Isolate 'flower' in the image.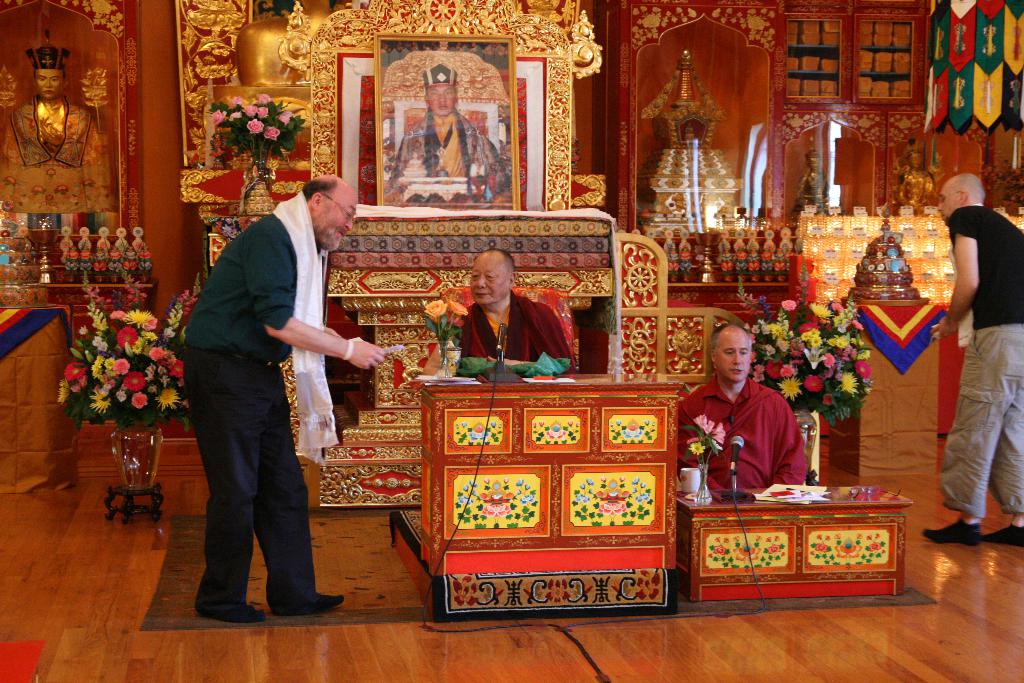
Isolated region: rect(828, 336, 847, 348).
